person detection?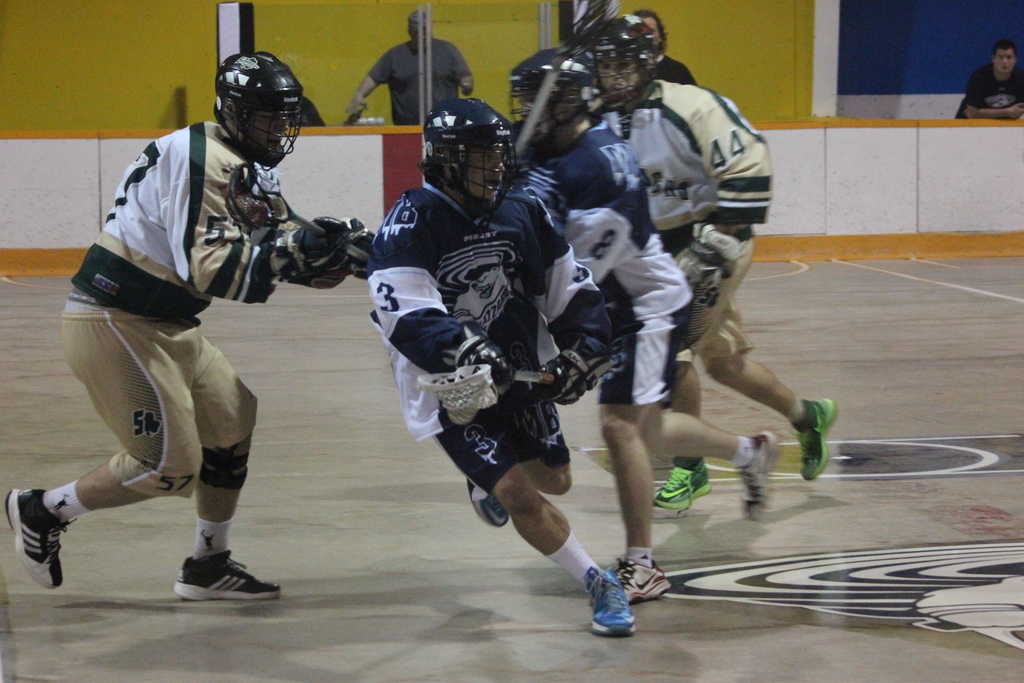
pyautogui.locateOnScreen(3, 52, 376, 604)
